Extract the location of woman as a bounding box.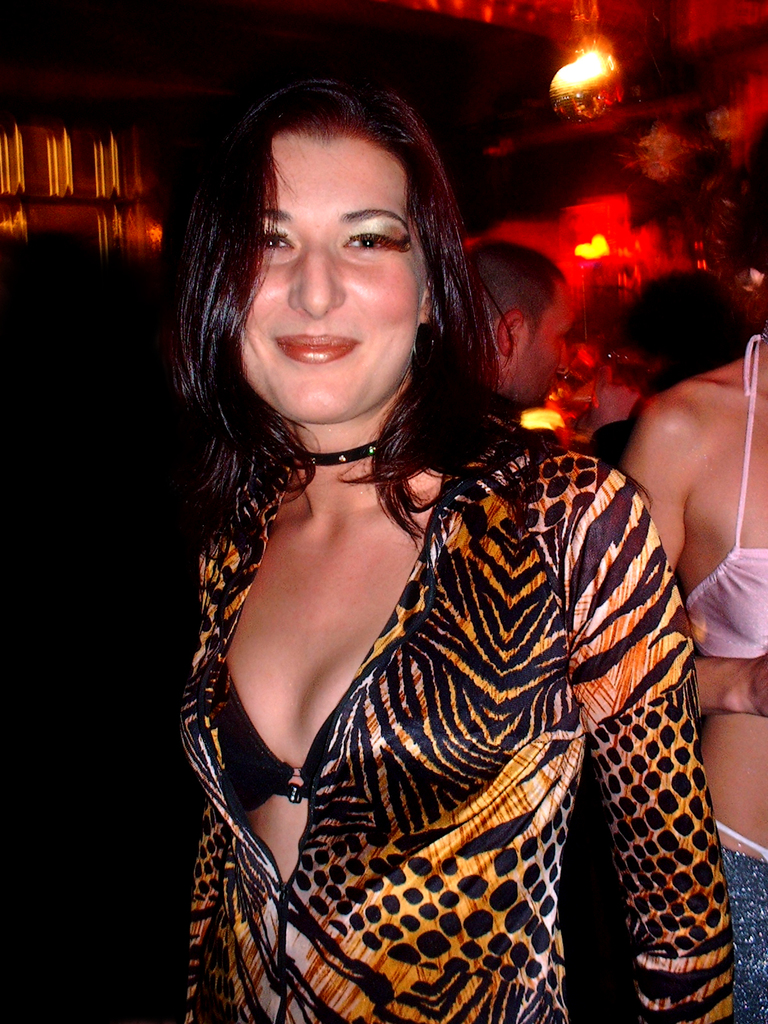
l=110, t=63, r=742, b=1023.
